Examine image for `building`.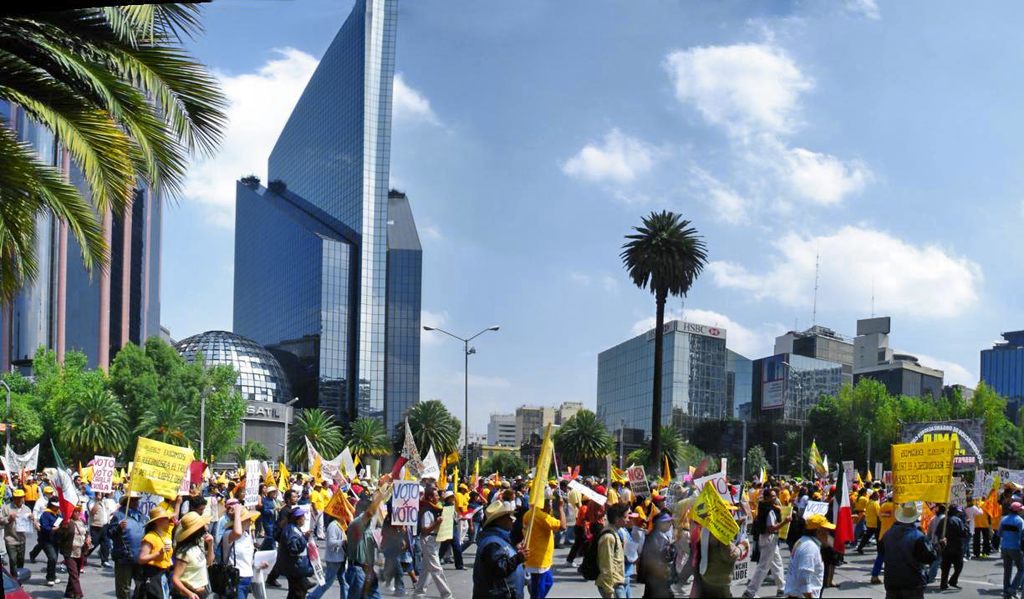
Examination result: [x1=849, y1=314, x2=945, y2=398].
